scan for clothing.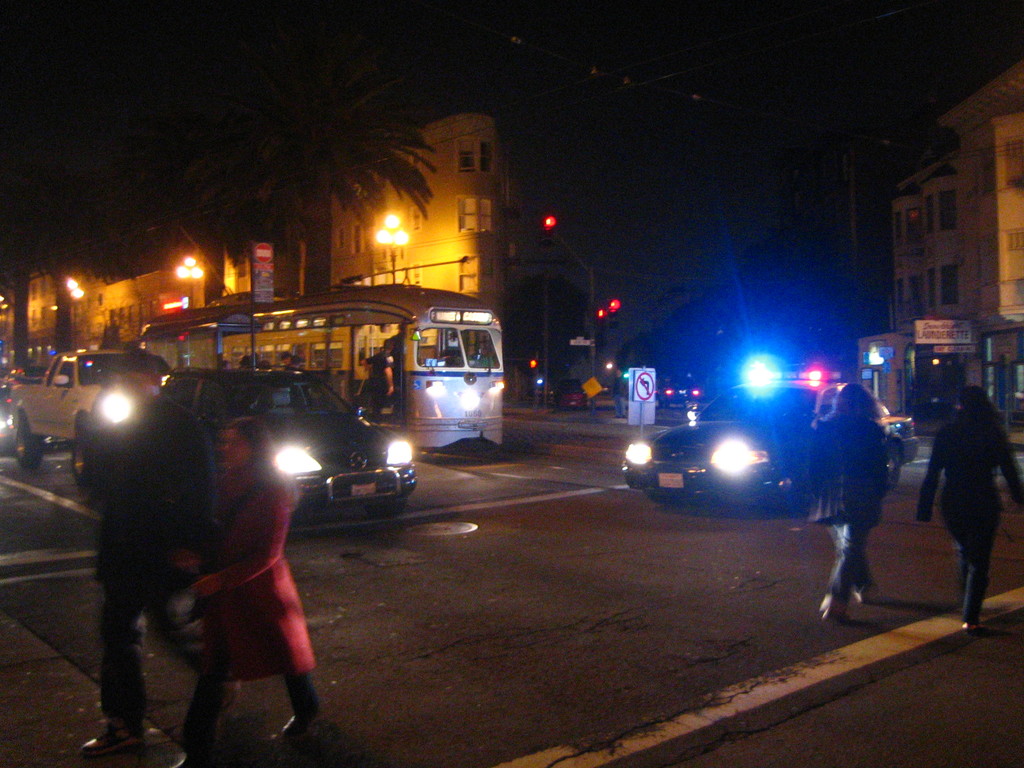
Scan result: [x1=172, y1=420, x2=311, y2=719].
